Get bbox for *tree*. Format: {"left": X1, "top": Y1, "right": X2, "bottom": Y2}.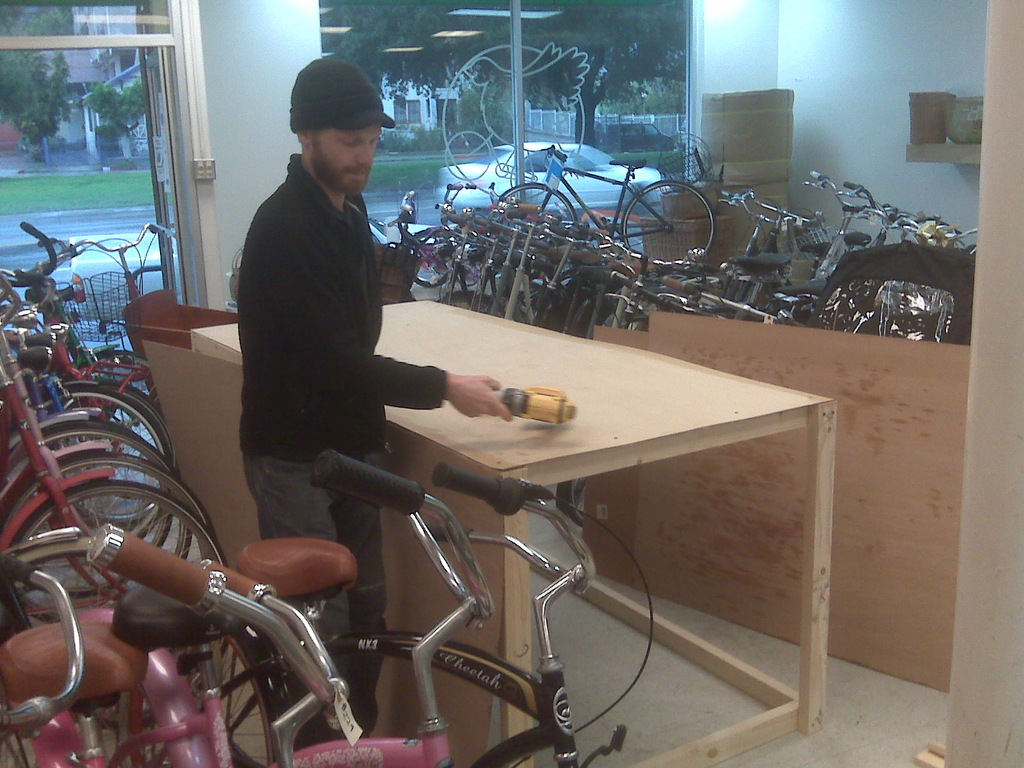
{"left": 80, "top": 77, "right": 148, "bottom": 138}.
